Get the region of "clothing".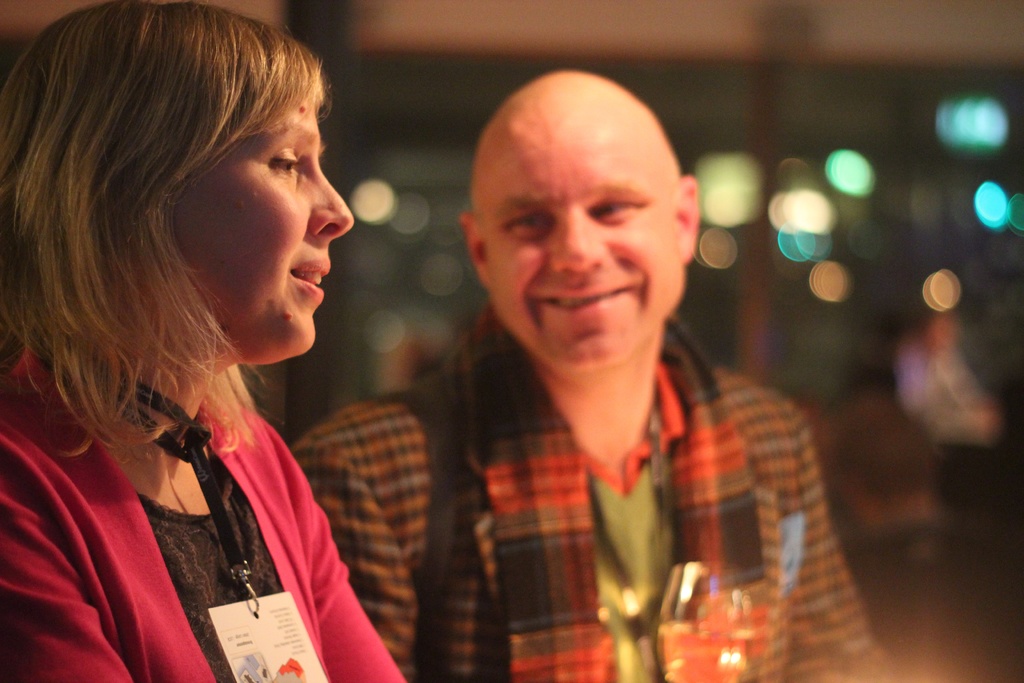
<box>280,317,897,682</box>.
